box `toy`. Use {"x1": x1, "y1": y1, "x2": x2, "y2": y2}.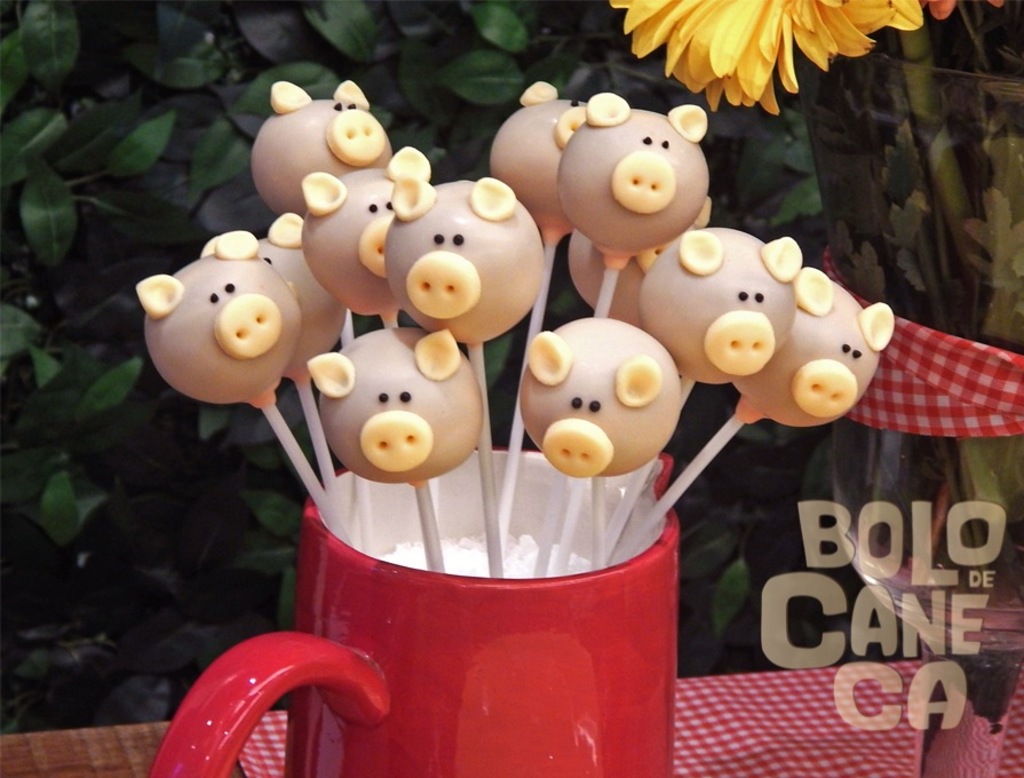
{"x1": 642, "y1": 228, "x2": 800, "y2": 391}.
